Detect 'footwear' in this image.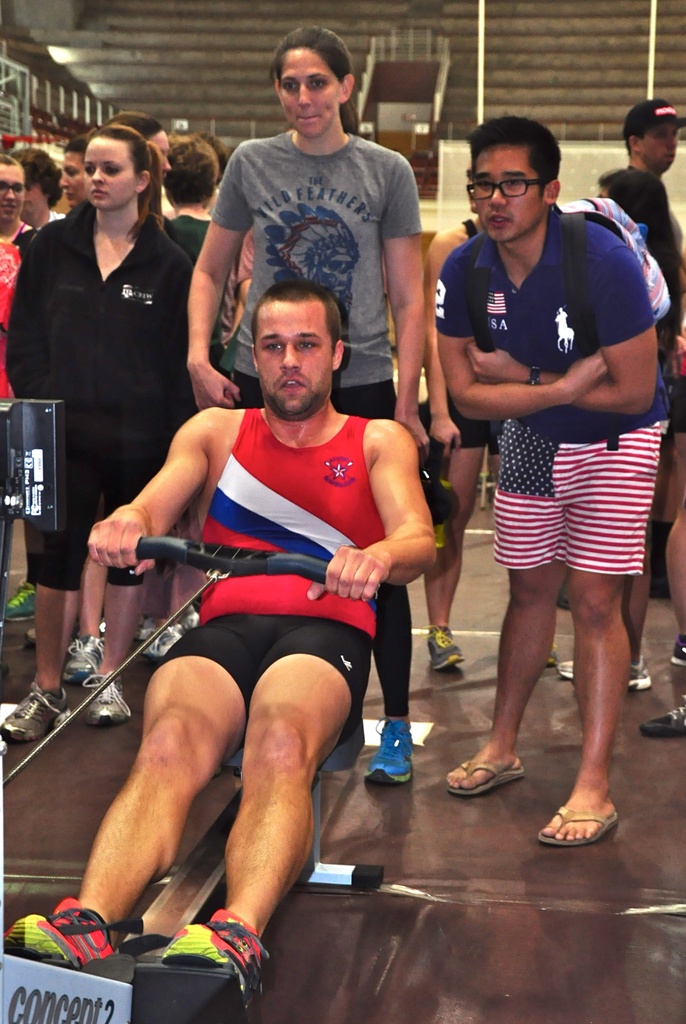
Detection: detection(83, 666, 135, 725).
